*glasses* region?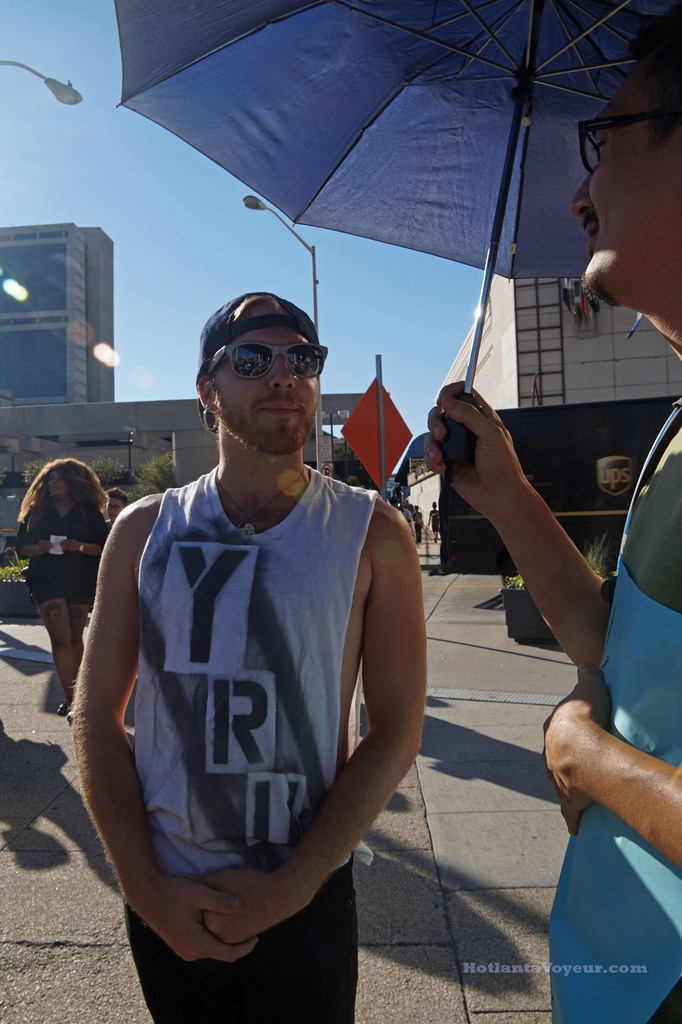
(579,102,661,170)
